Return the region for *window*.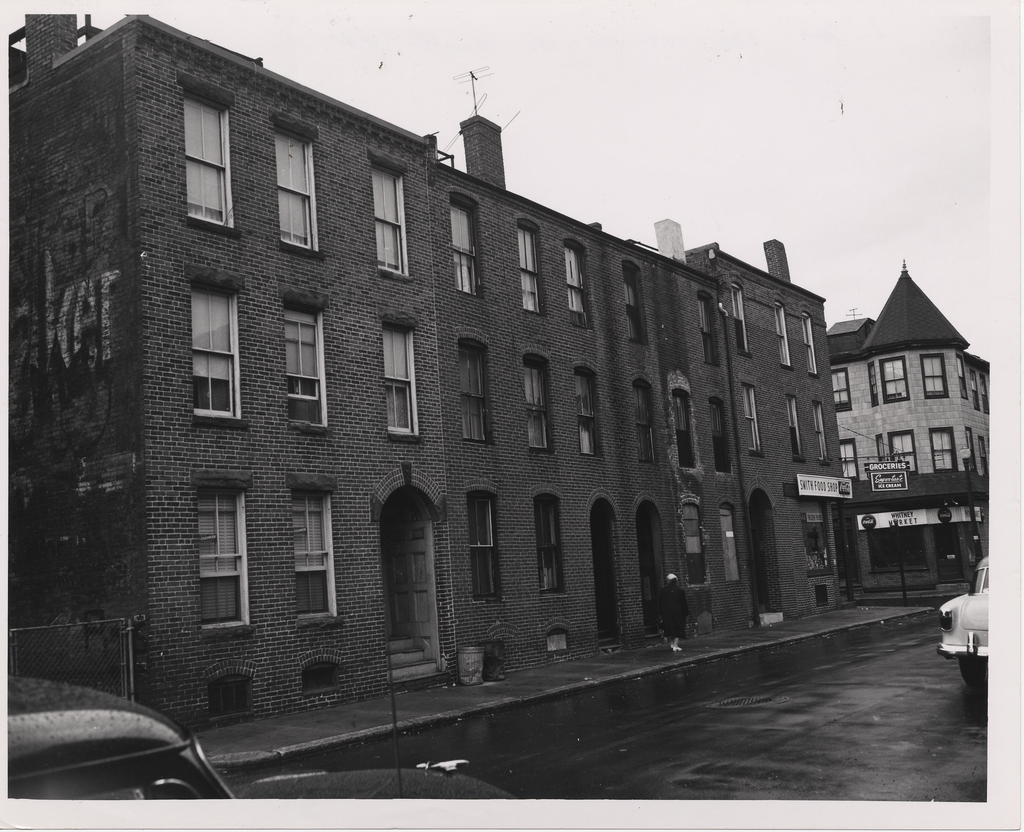
bbox=(460, 328, 492, 446).
